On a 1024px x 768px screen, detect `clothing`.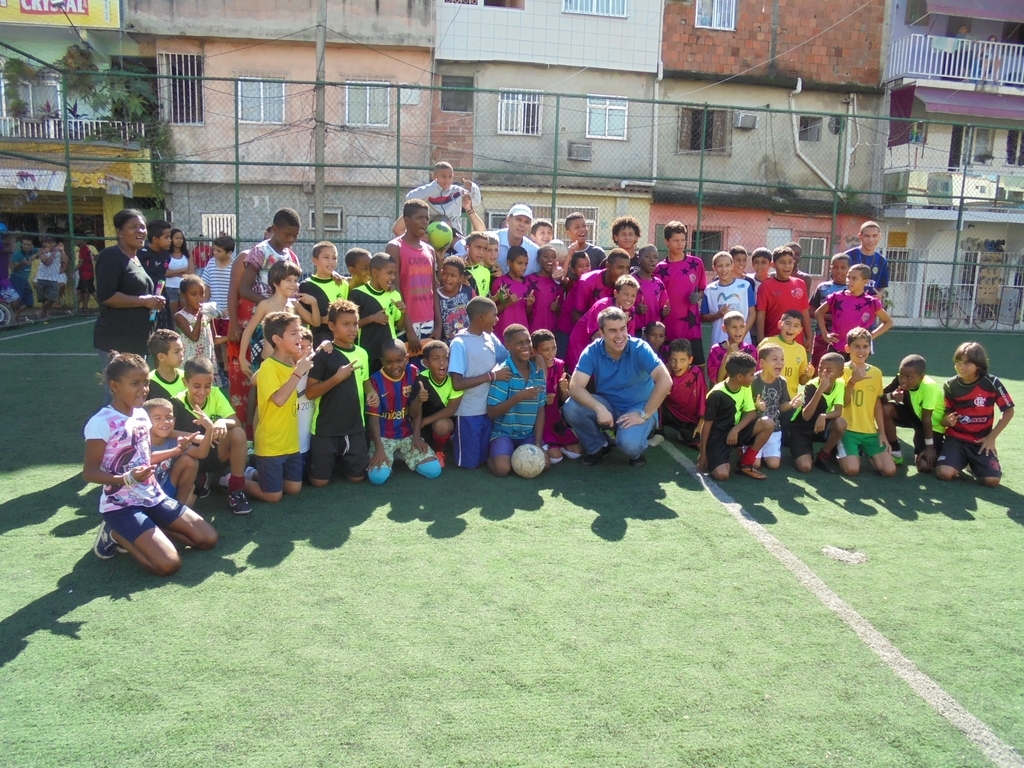
bbox=(9, 247, 35, 304).
